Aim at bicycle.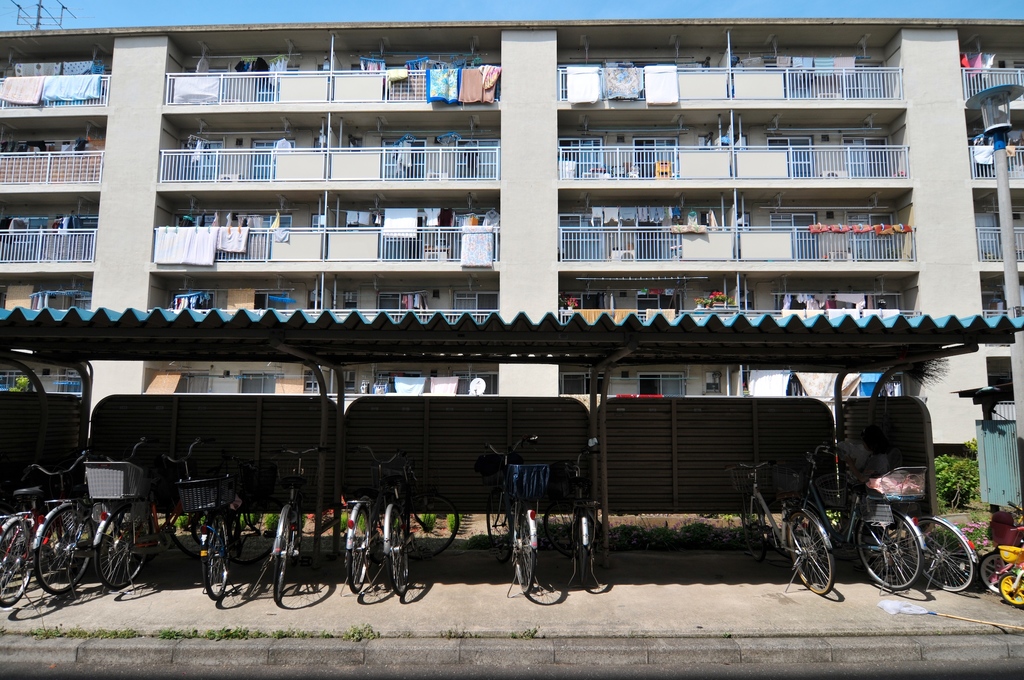
Aimed at (left=974, top=499, right=1023, bottom=596).
